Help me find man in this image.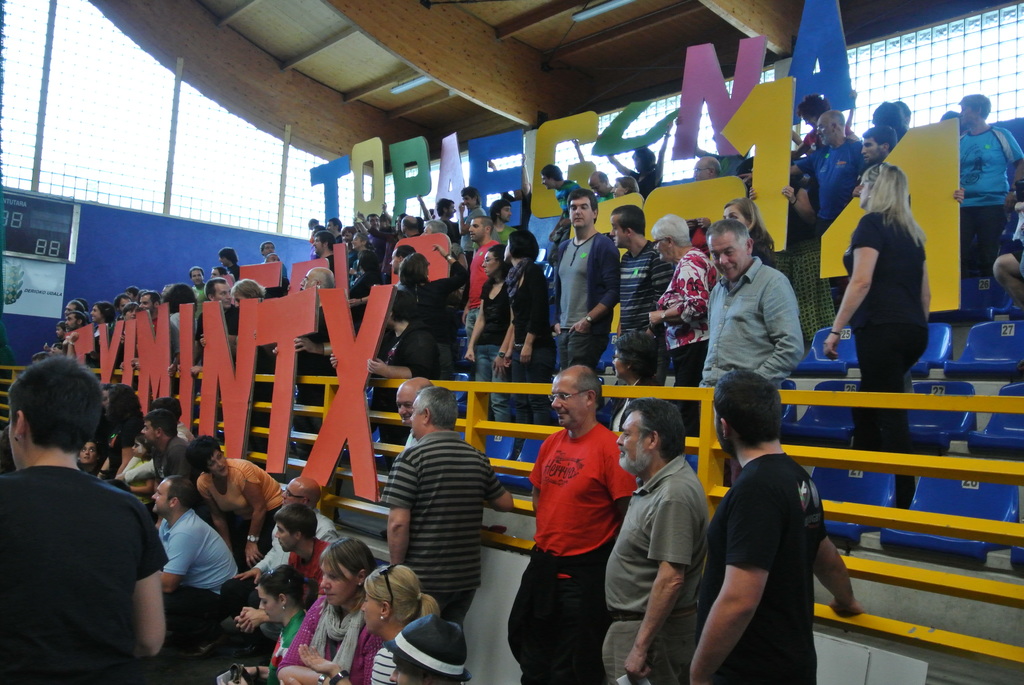
Found it: locate(505, 358, 643, 681).
